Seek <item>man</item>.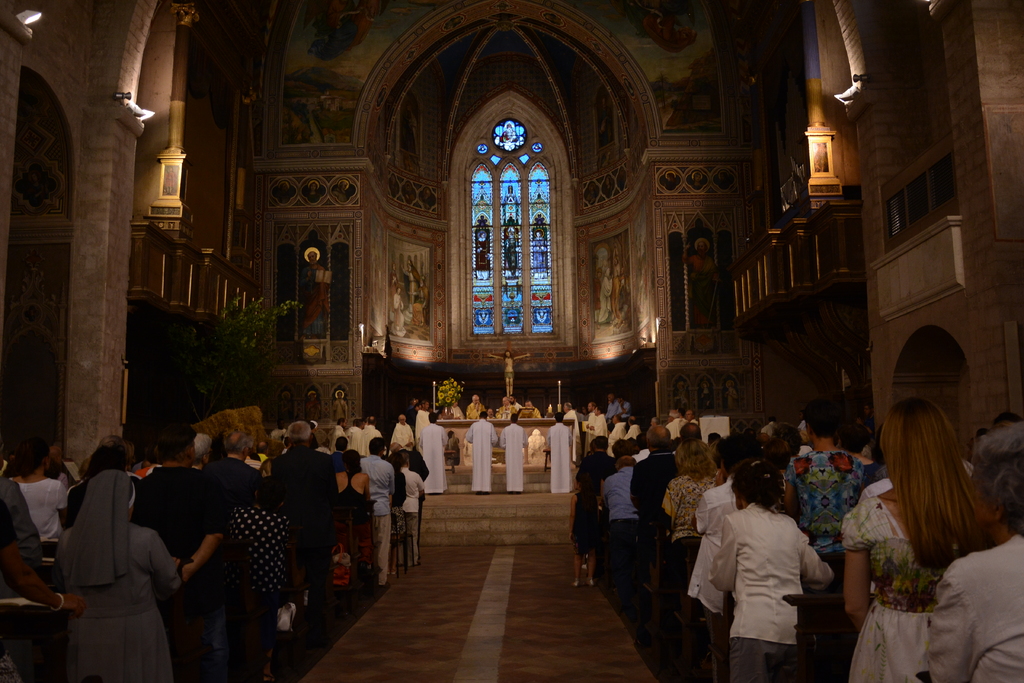
detection(499, 415, 529, 494).
